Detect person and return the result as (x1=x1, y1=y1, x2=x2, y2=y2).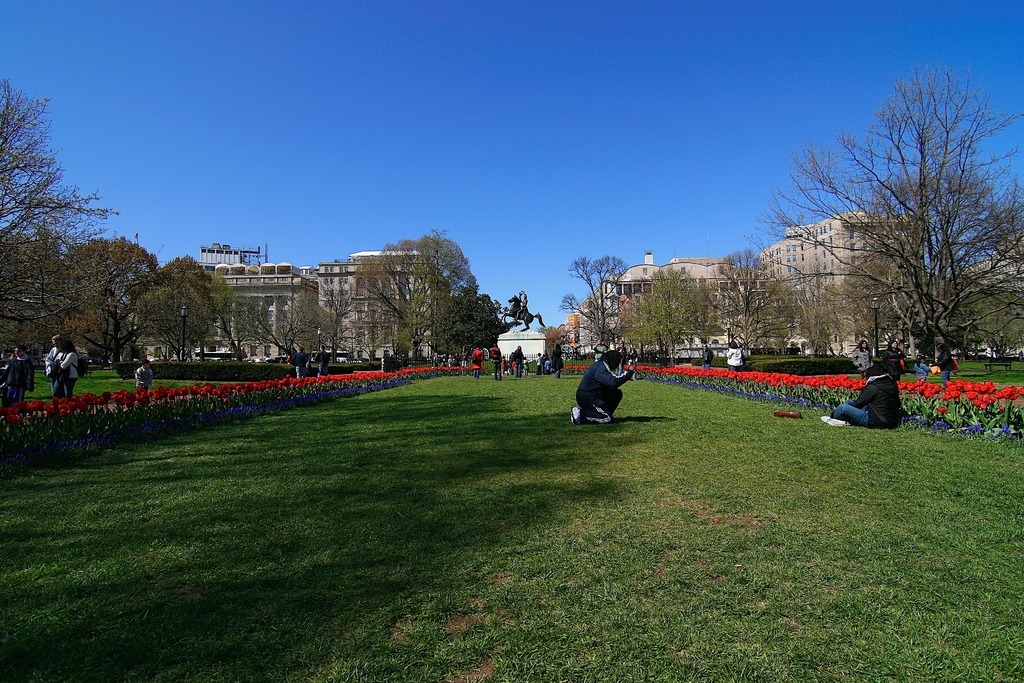
(x1=701, y1=342, x2=714, y2=368).
